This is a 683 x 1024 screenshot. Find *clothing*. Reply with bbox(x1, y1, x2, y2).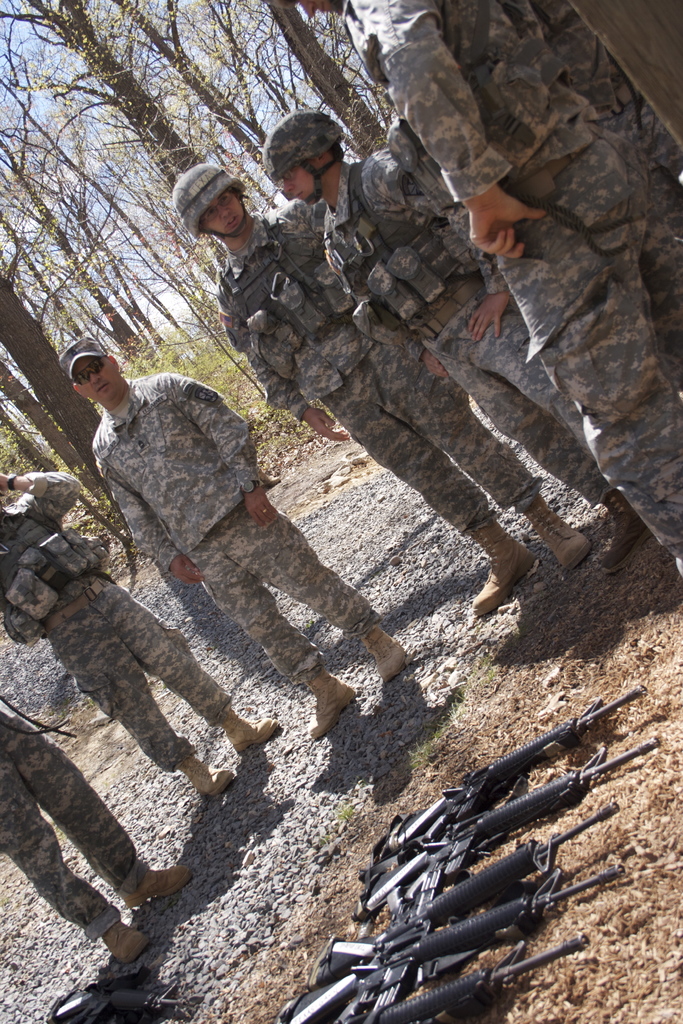
bbox(0, 707, 148, 945).
